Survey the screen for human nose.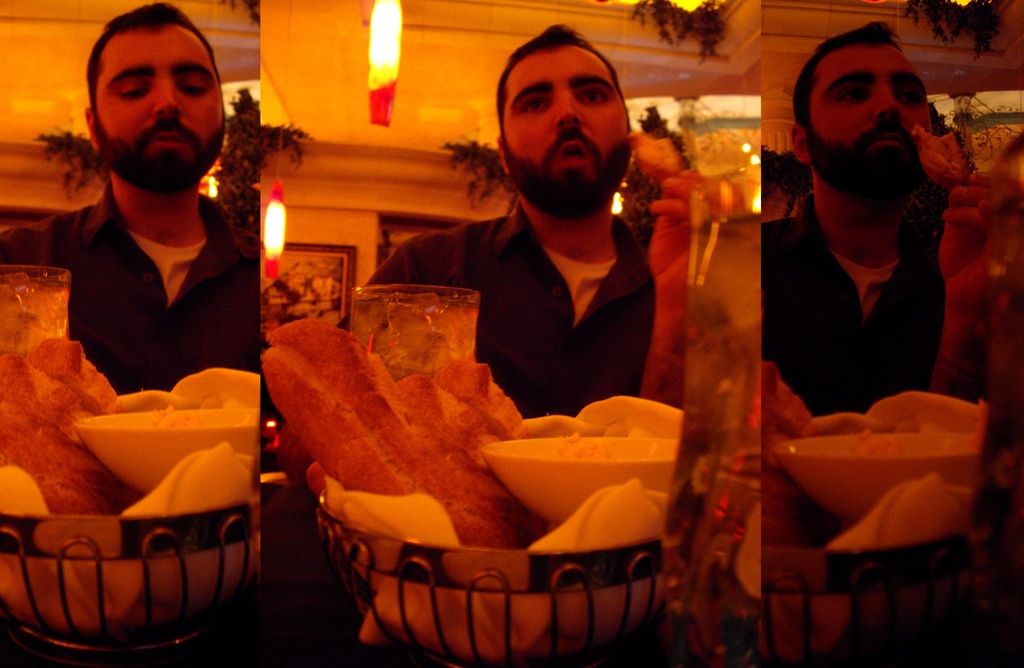
Survey found: <region>556, 93, 586, 126</region>.
